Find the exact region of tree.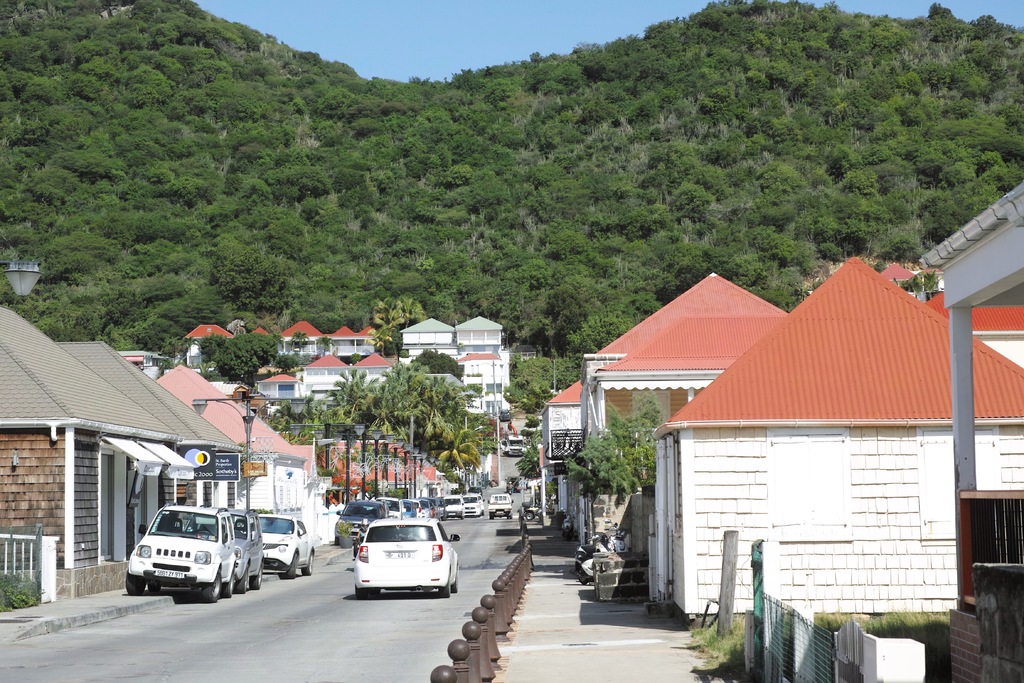
Exact region: left=424, top=349, right=466, bottom=382.
